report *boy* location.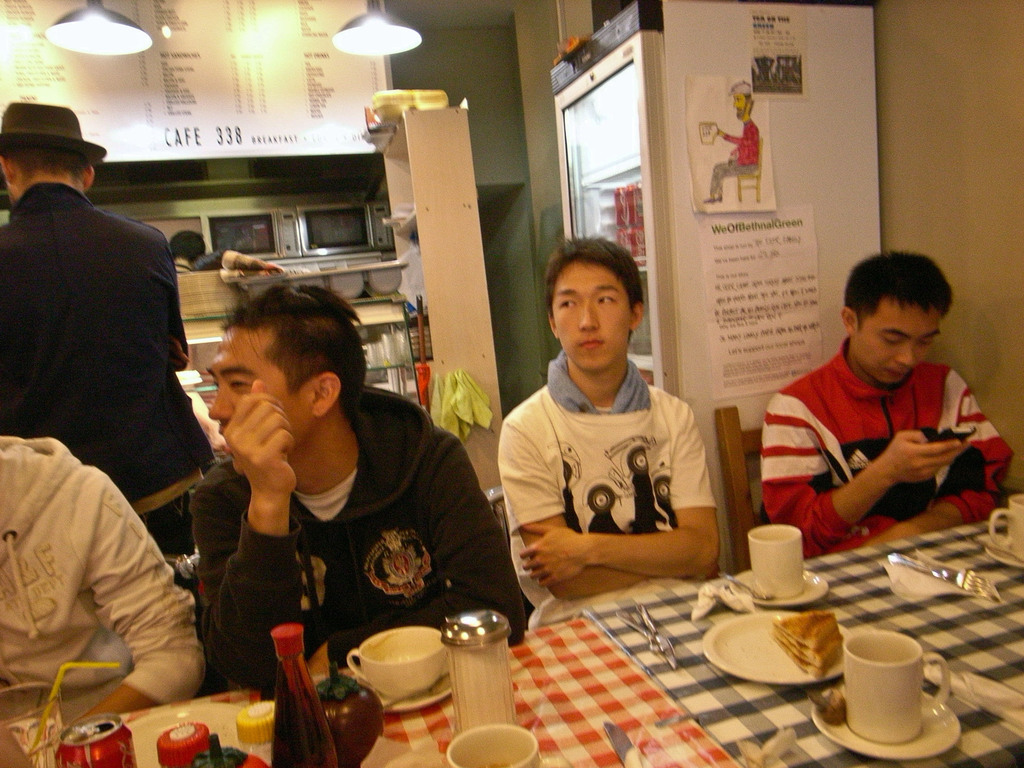
Report: [x1=497, y1=232, x2=719, y2=616].
